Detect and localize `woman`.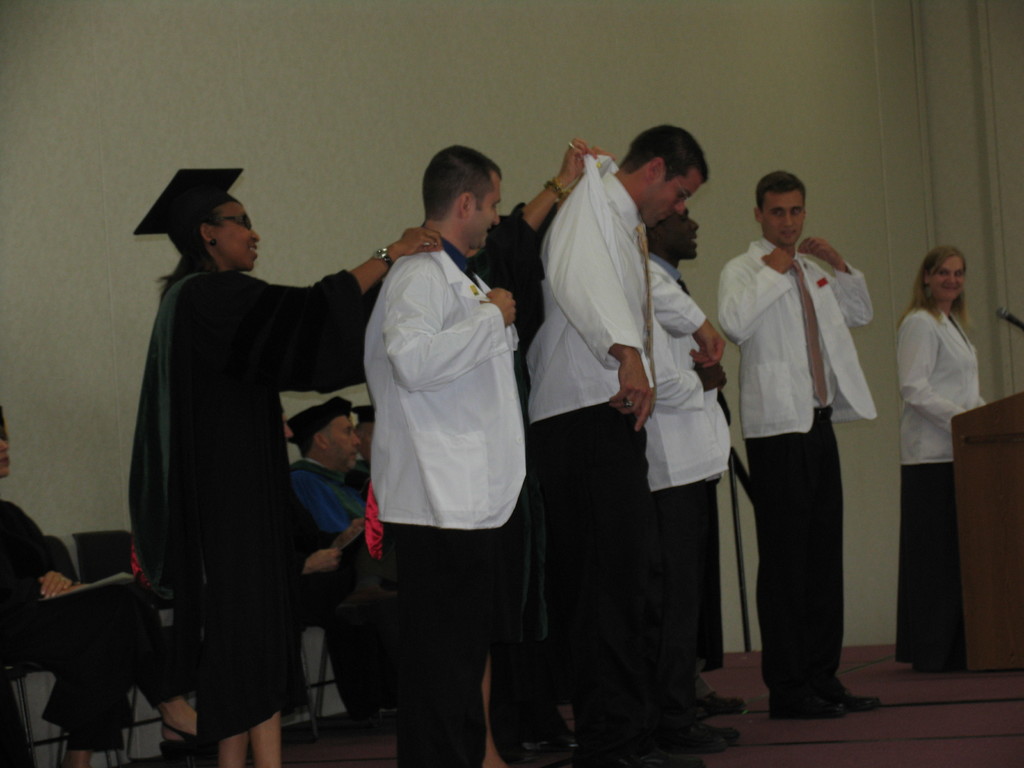
Localized at {"left": 0, "top": 413, "right": 210, "bottom": 767}.
